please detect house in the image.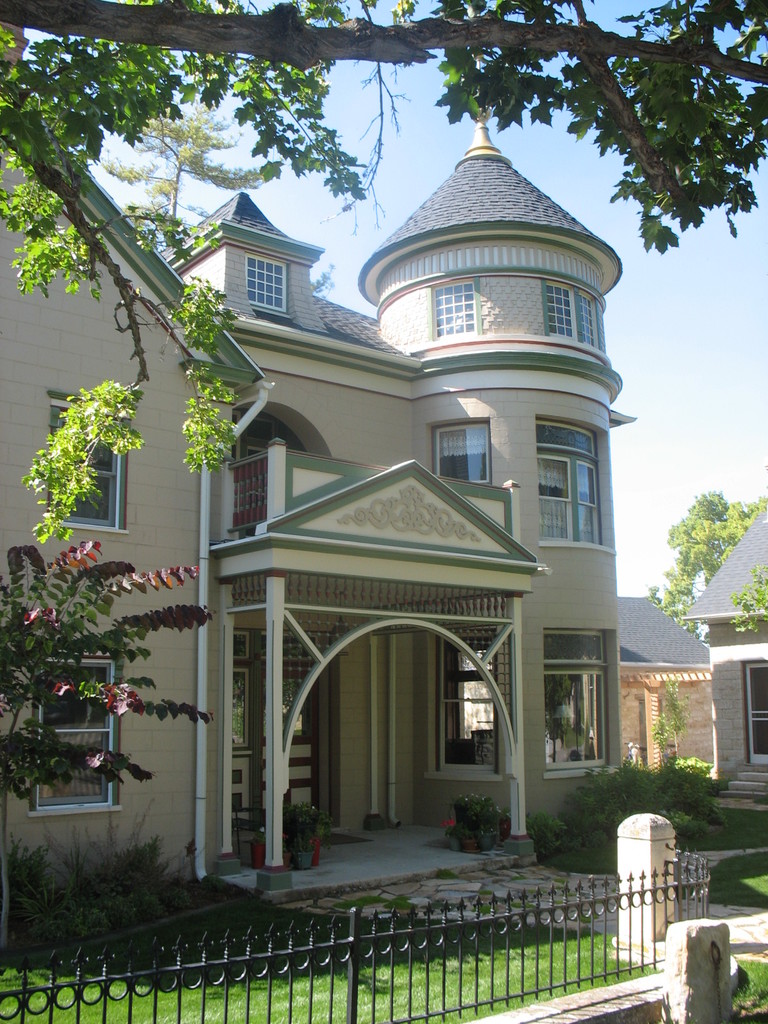
crop(0, 113, 628, 883).
